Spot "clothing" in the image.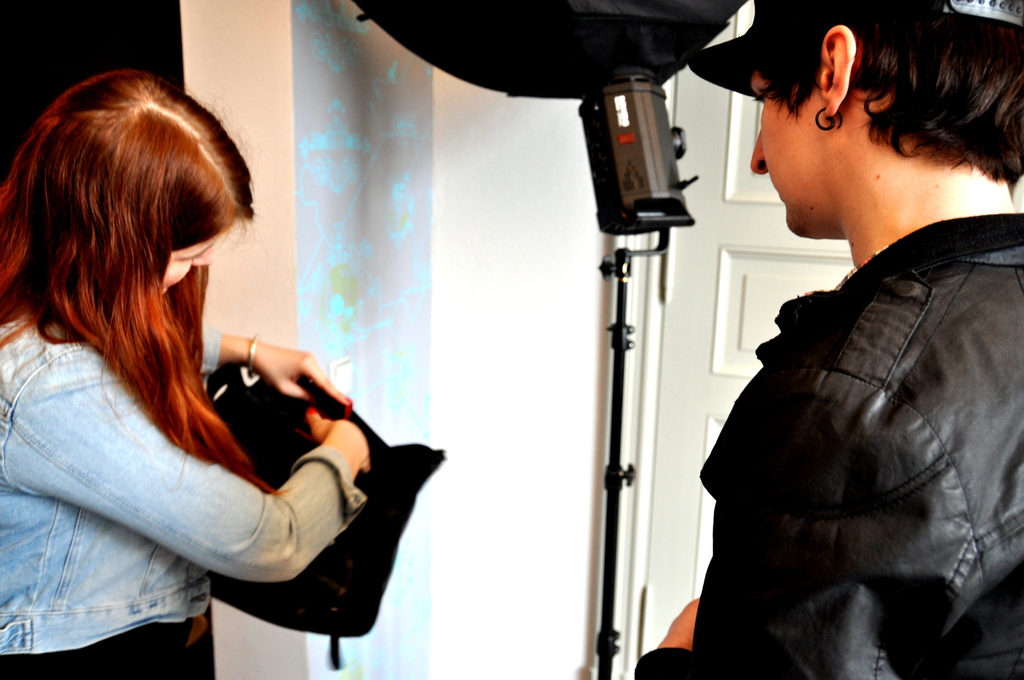
"clothing" found at locate(634, 196, 1023, 679).
